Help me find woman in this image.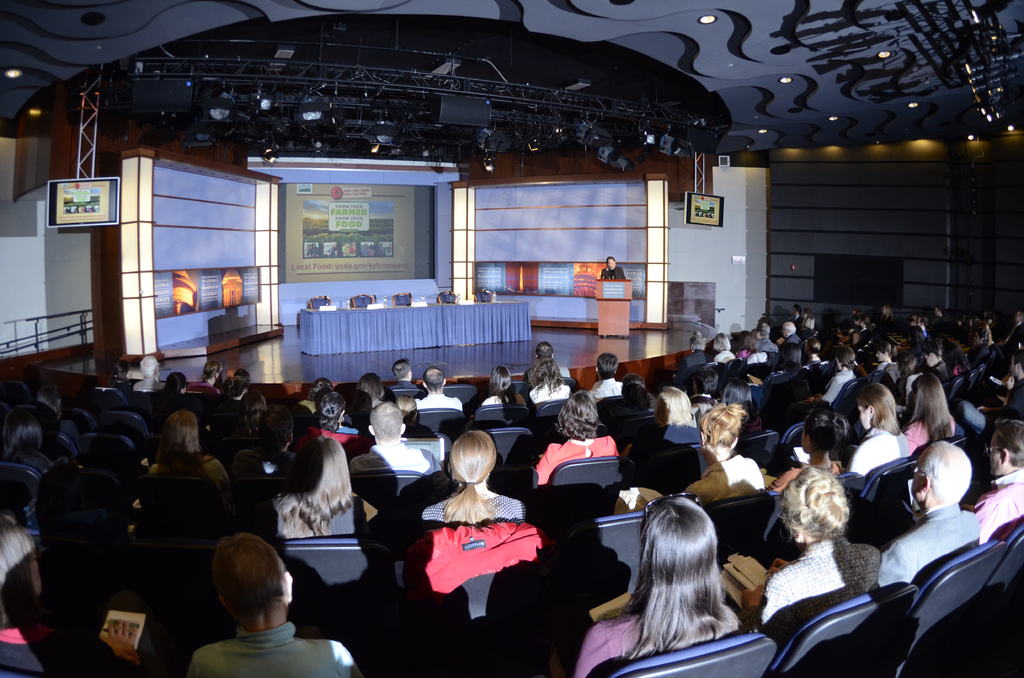
Found it: (724,468,886,616).
